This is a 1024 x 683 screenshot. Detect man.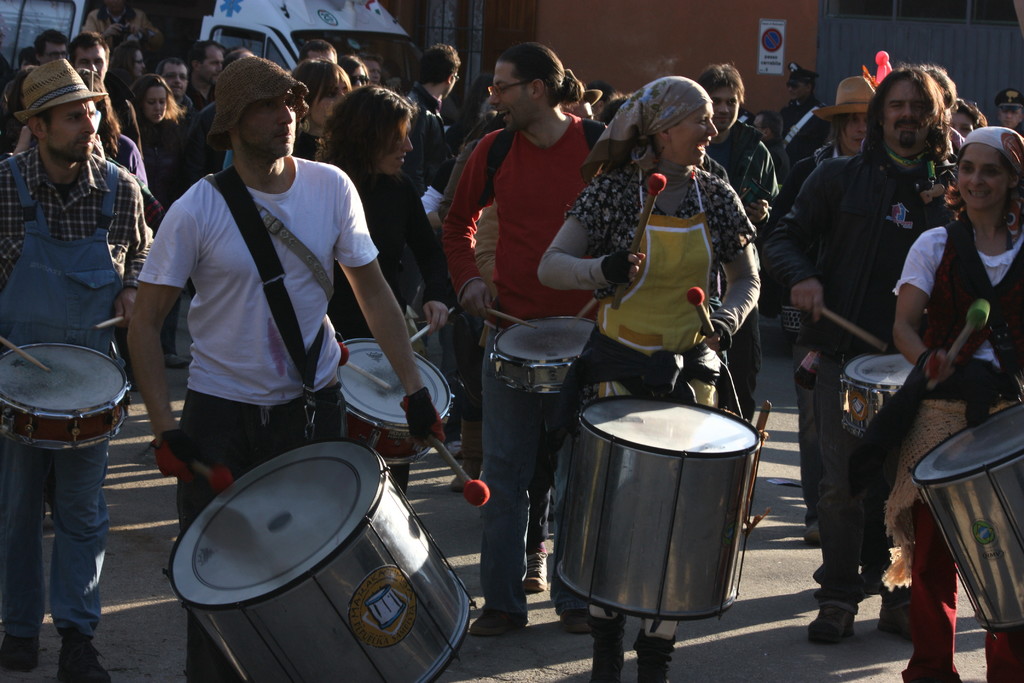
BBox(124, 52, 451, 682).
